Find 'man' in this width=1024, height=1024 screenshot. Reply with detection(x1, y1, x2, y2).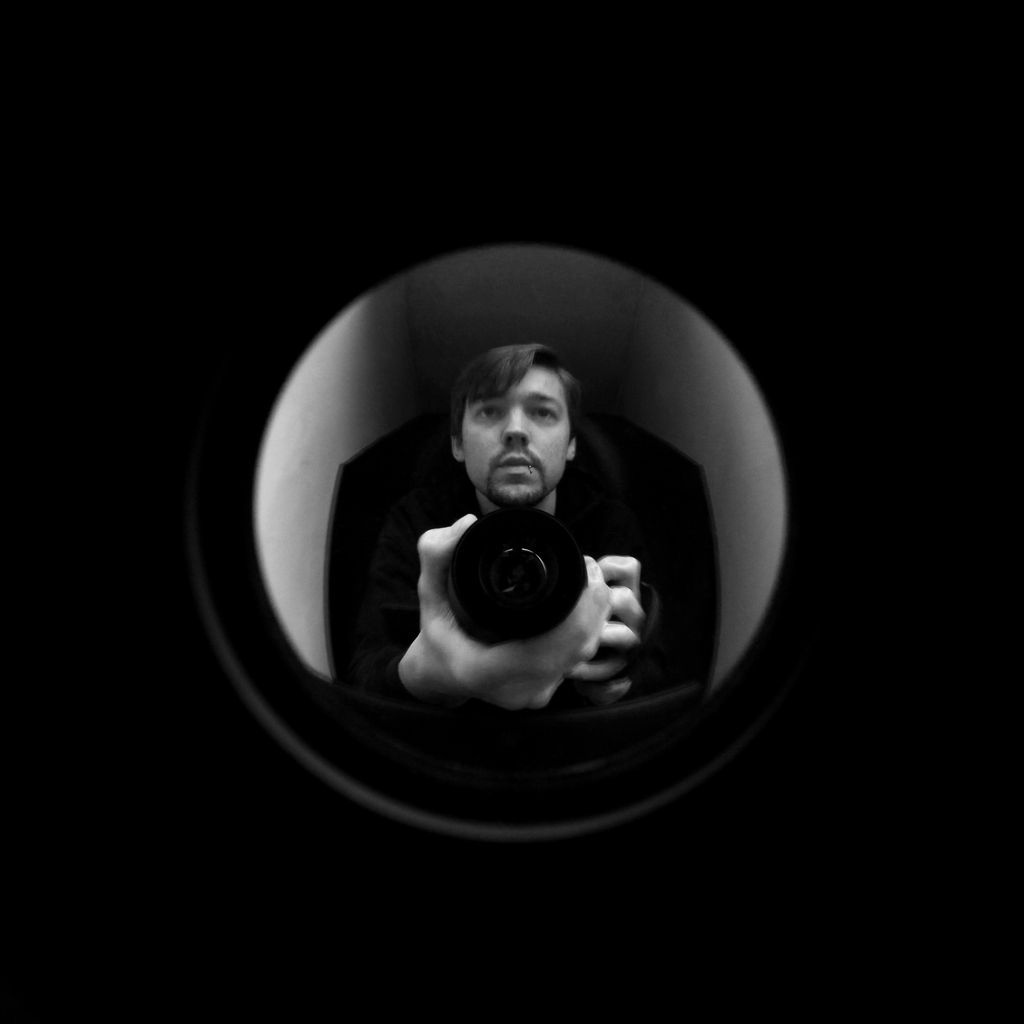
detection(324, 344, 719, 713).
